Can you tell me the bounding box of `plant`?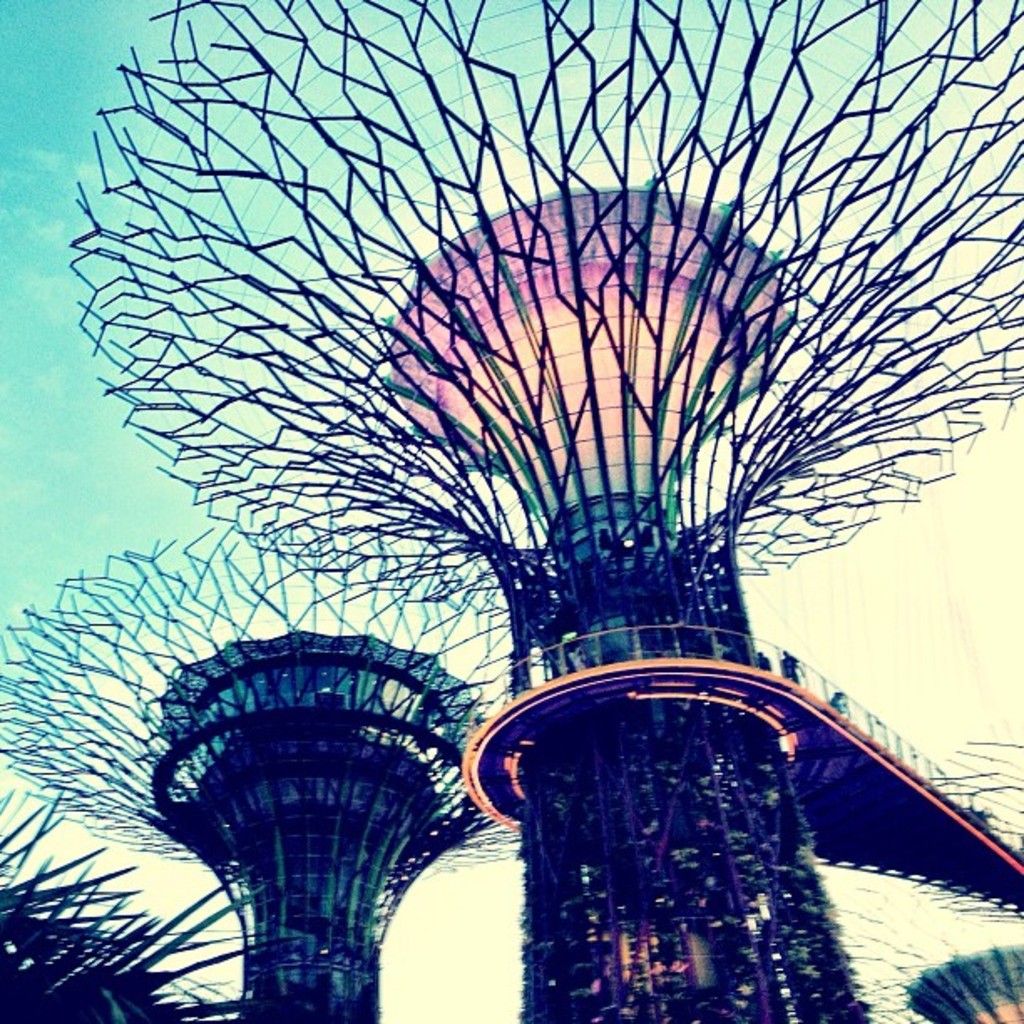
crop(0, 793, 336, 1022).
